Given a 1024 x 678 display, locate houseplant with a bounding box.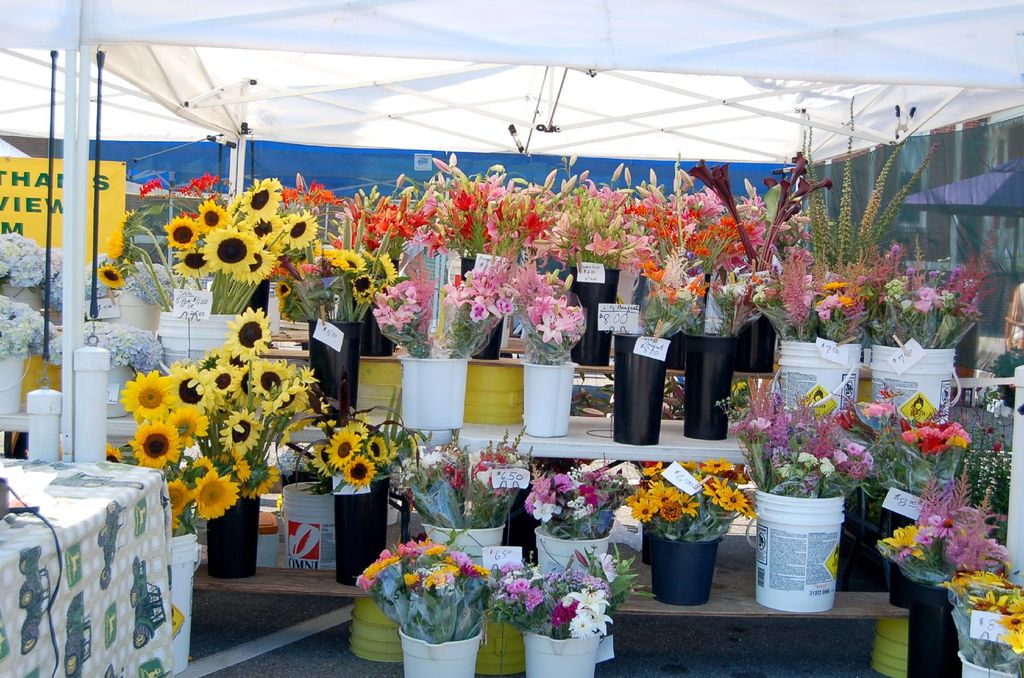
Located: (358, 195, 406, 356).
